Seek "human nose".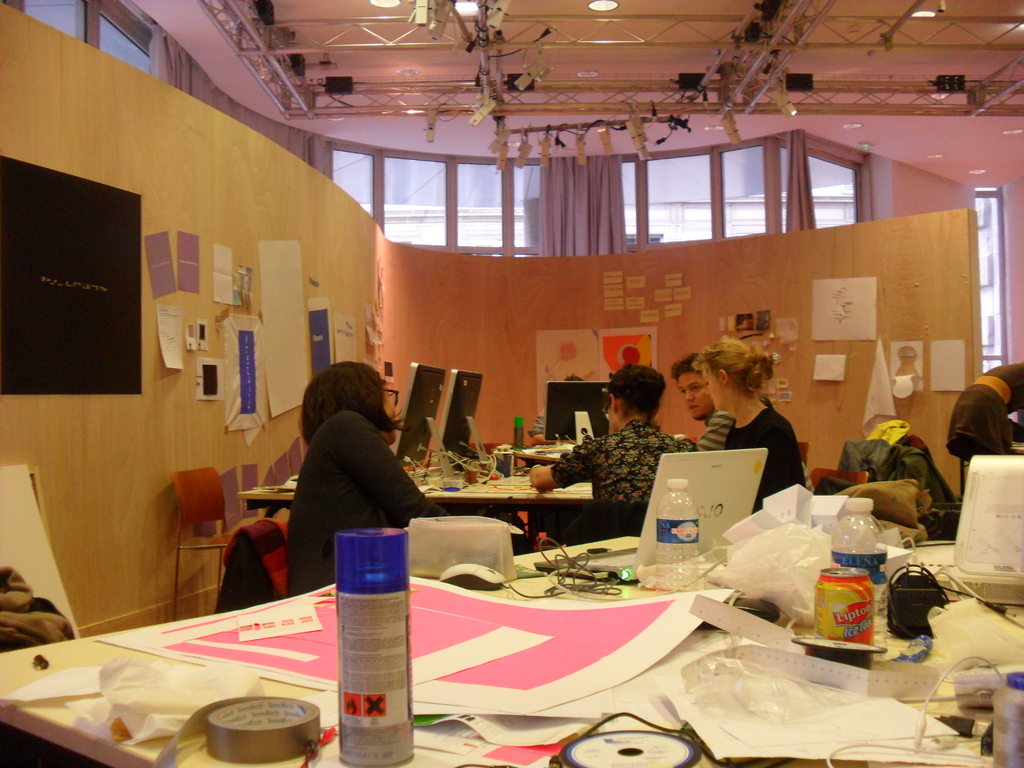
[x1=686, y1=390, x2=695, y2=401].
